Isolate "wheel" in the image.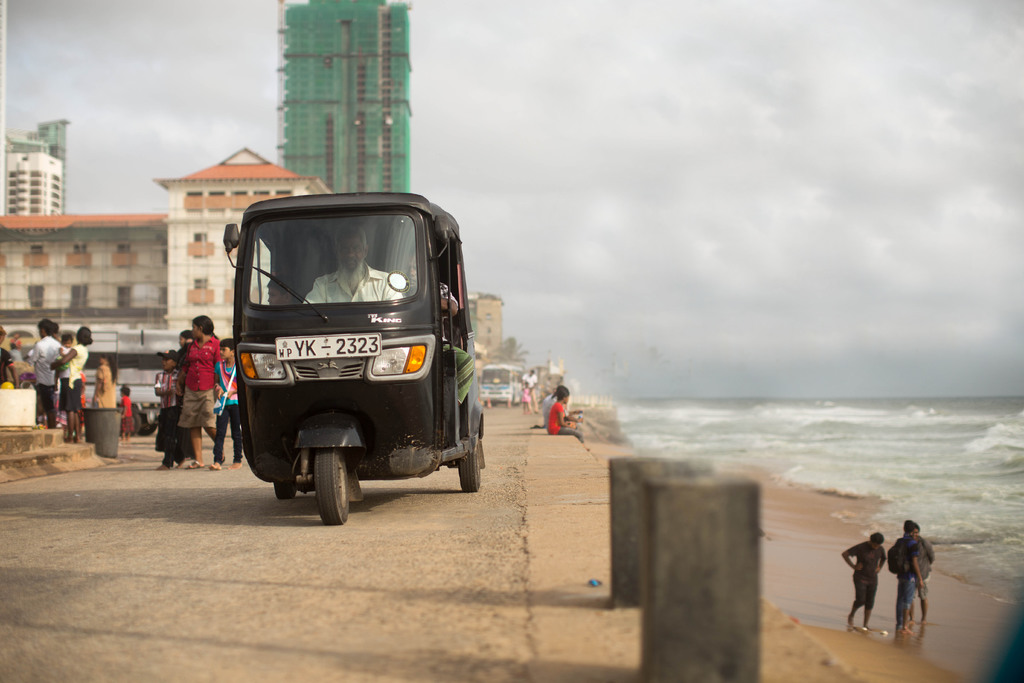
Isolated region: (316,447,351,527).
